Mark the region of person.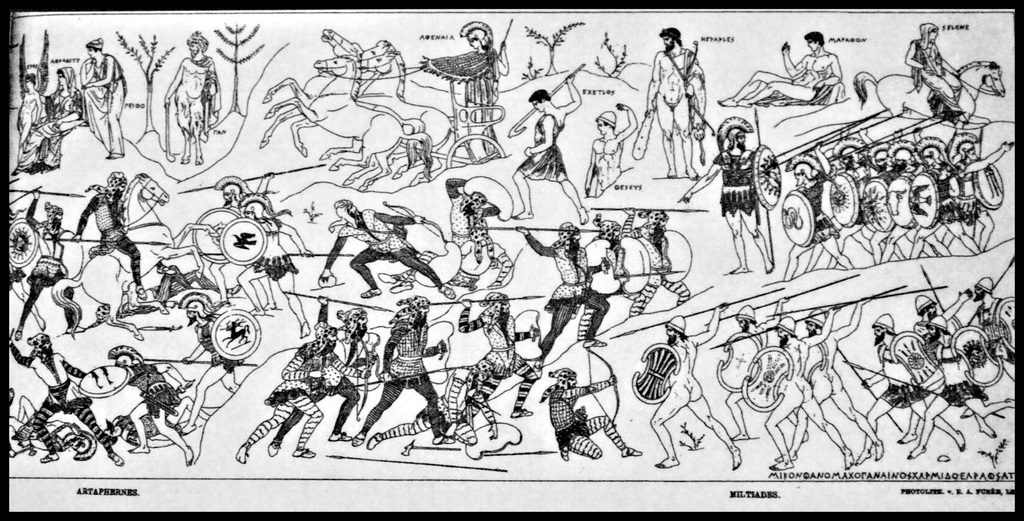
Region: [236, 316, 370, 461].
